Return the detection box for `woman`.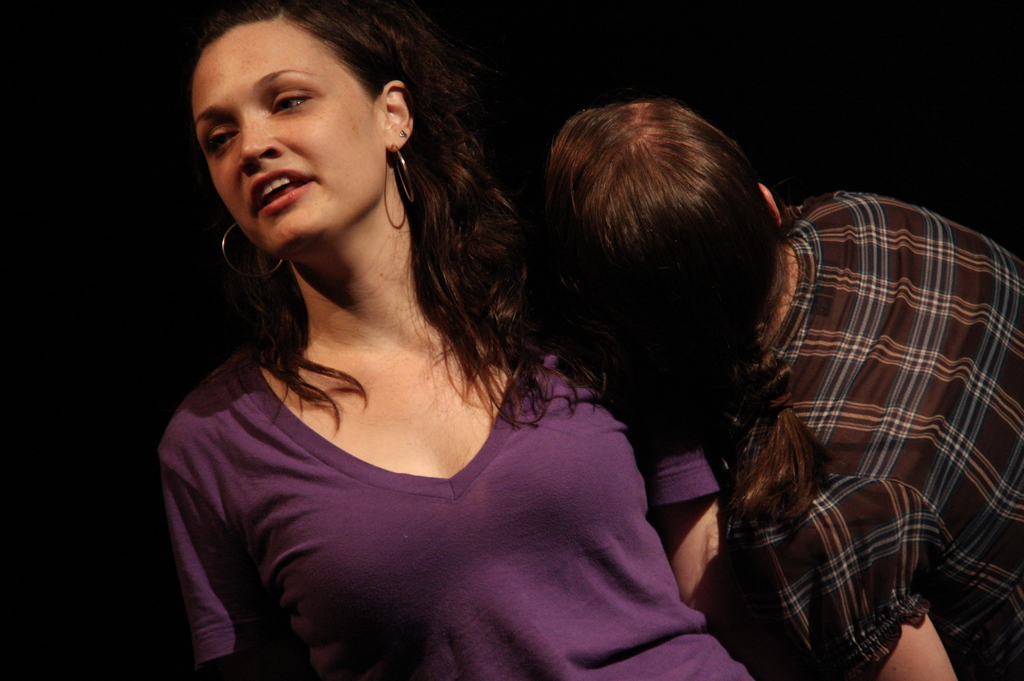
246,40,836,674.
